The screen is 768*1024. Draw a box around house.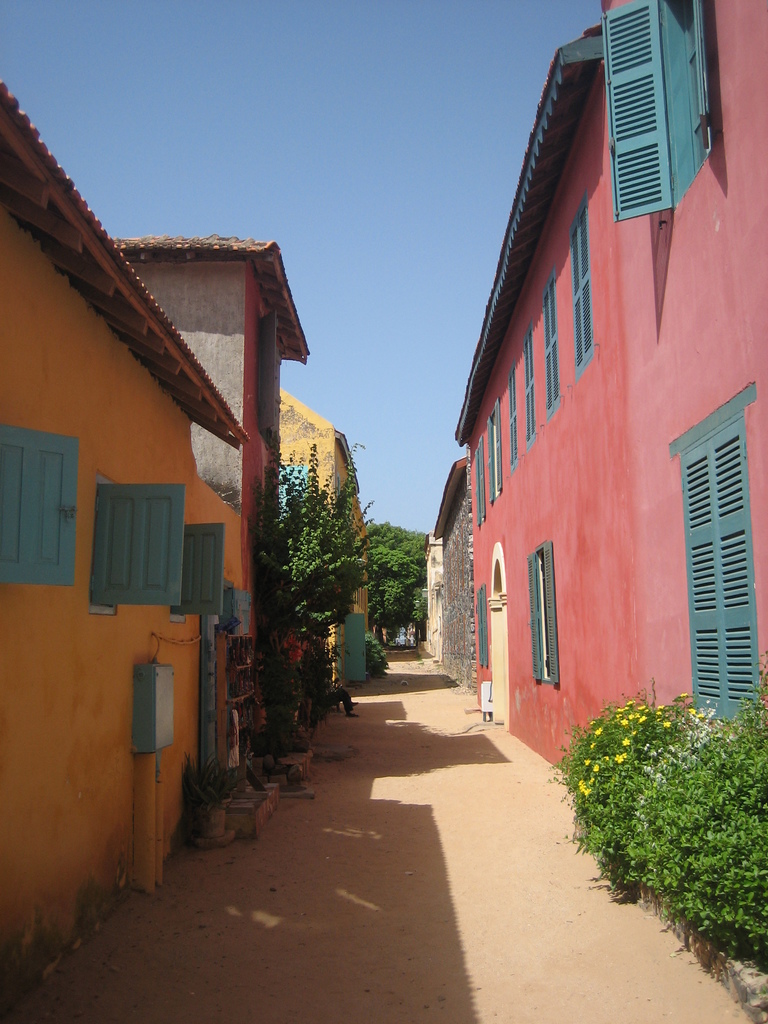
select_region(96, 227, 310, 774).
